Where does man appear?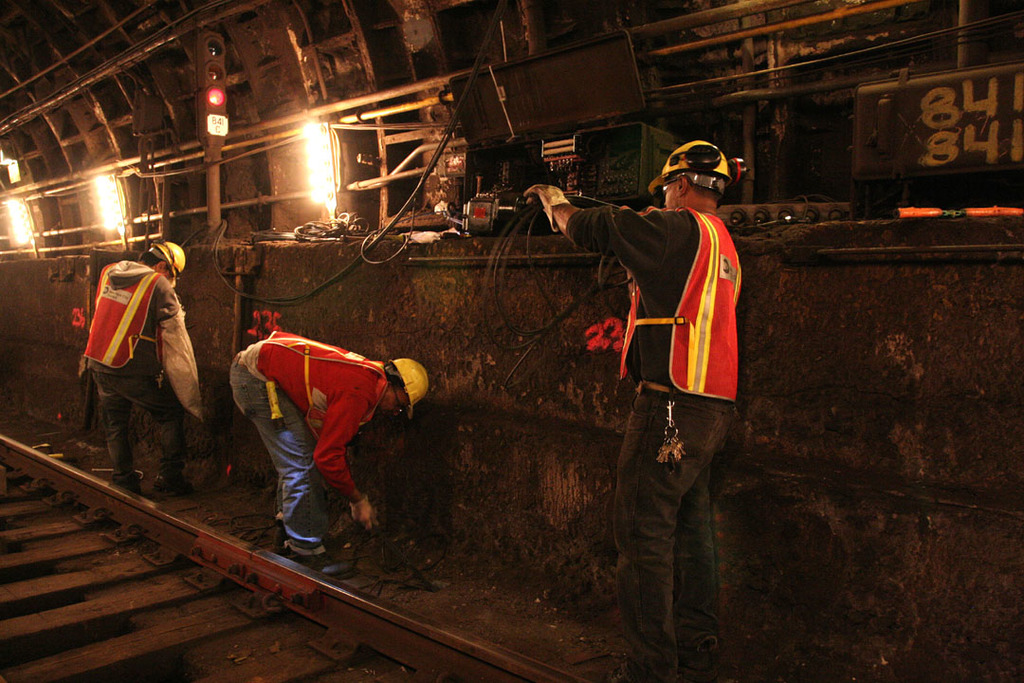
Appears at pyautogui.locateOnScreen(232, 326, 438, 581).
